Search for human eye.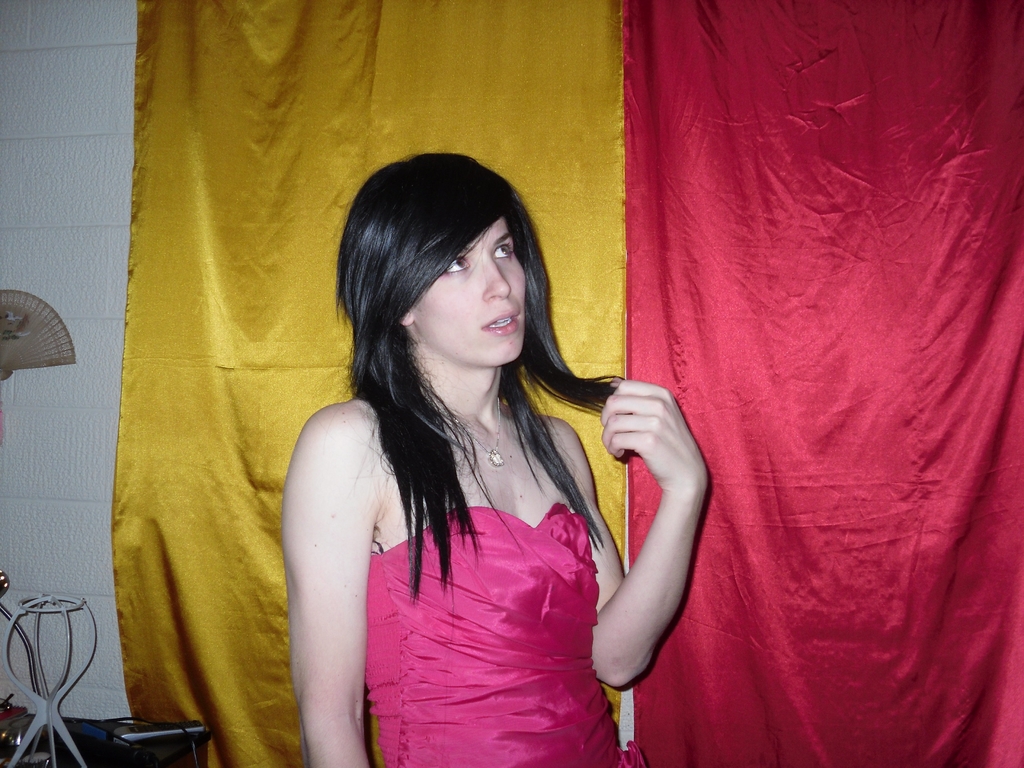
Found at box(492, 242, 516, 268).
